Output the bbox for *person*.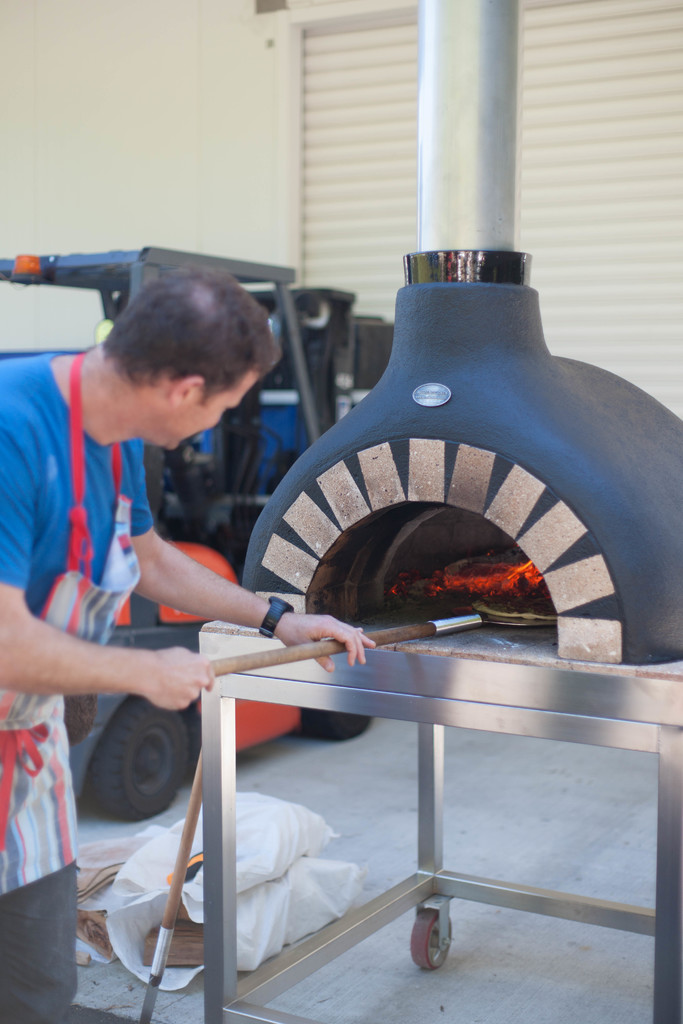
rect(21, 244, 266, 941).
